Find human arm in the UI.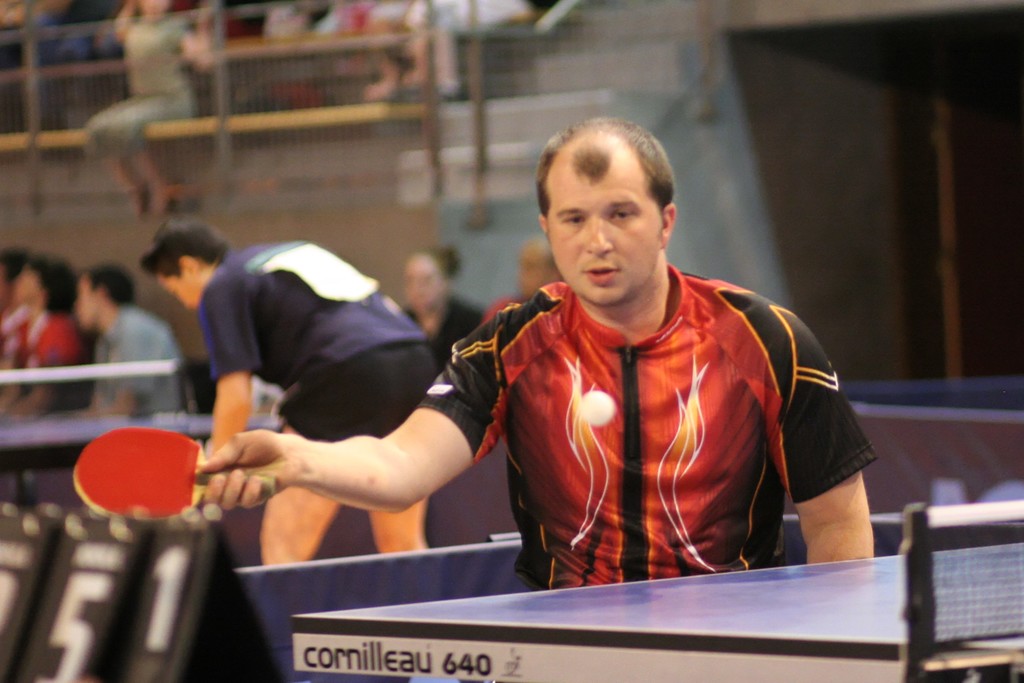
UI element at {"left": 782, "top": 348, "right": 879, "bottom": 577}.
